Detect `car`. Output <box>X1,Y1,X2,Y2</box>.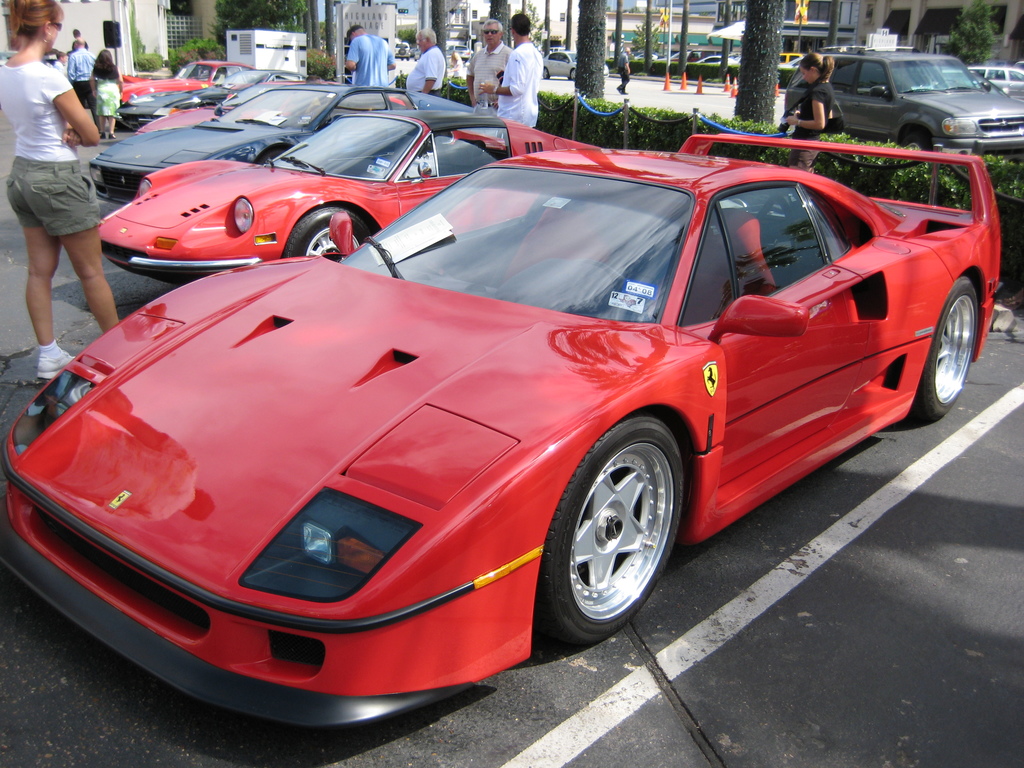
<box>543,53,616,85</box>.
